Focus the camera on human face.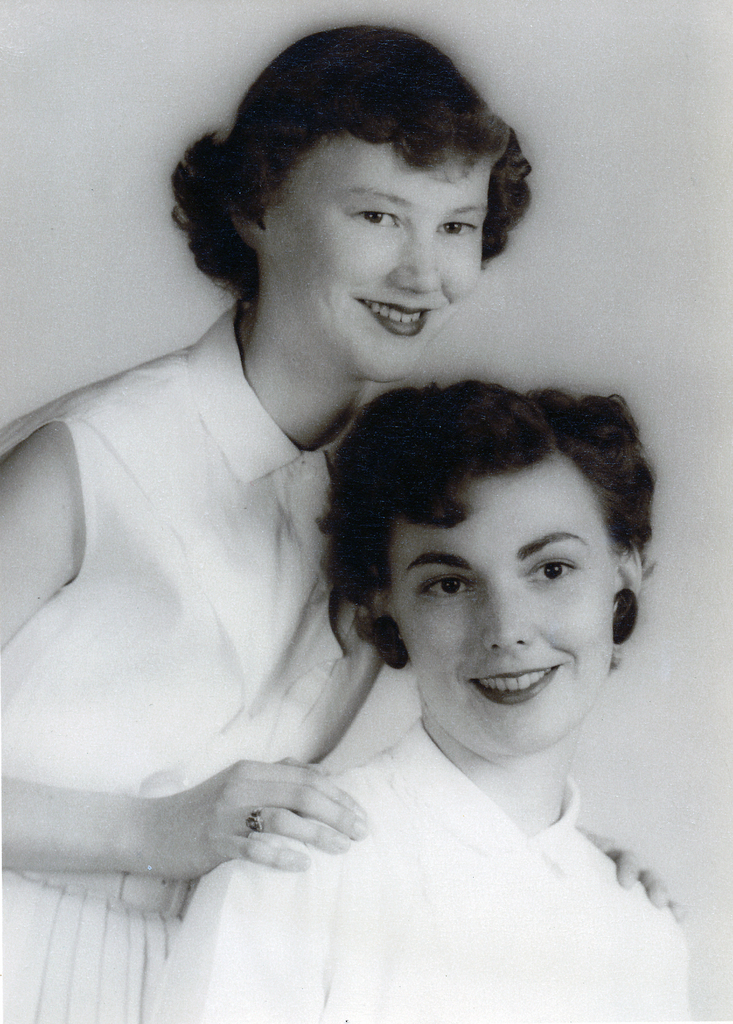
Focus region: (386, 456, 613, 755).
